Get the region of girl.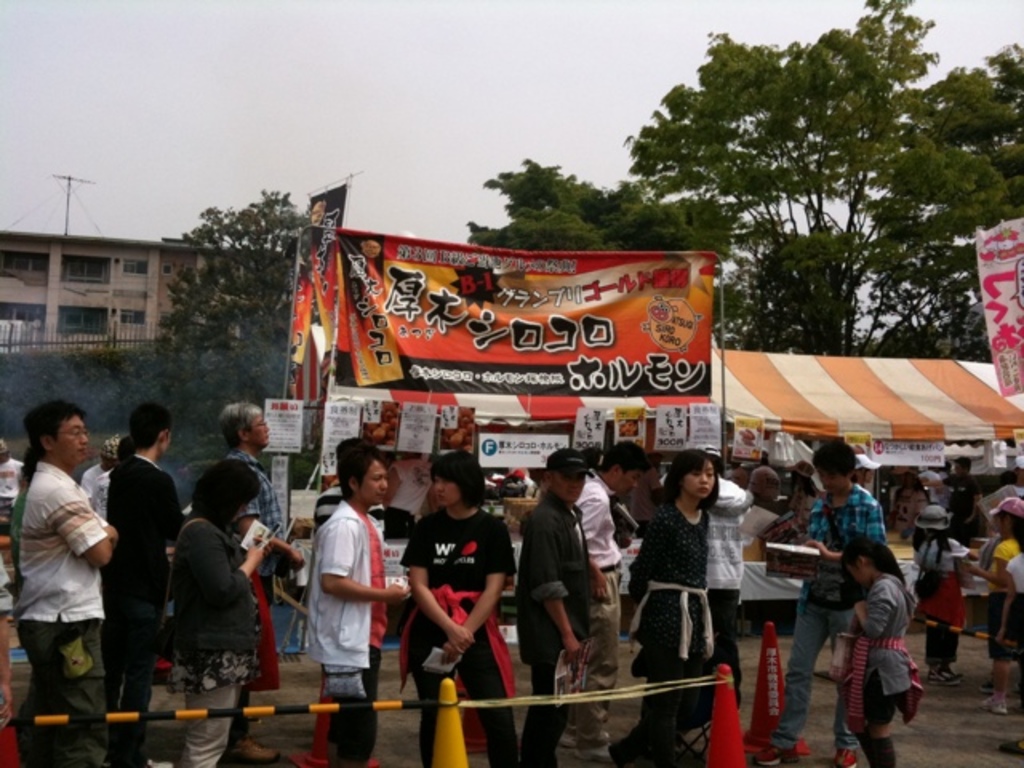
pyautogui.locateOnScreen(619, 451, 717, 766).
